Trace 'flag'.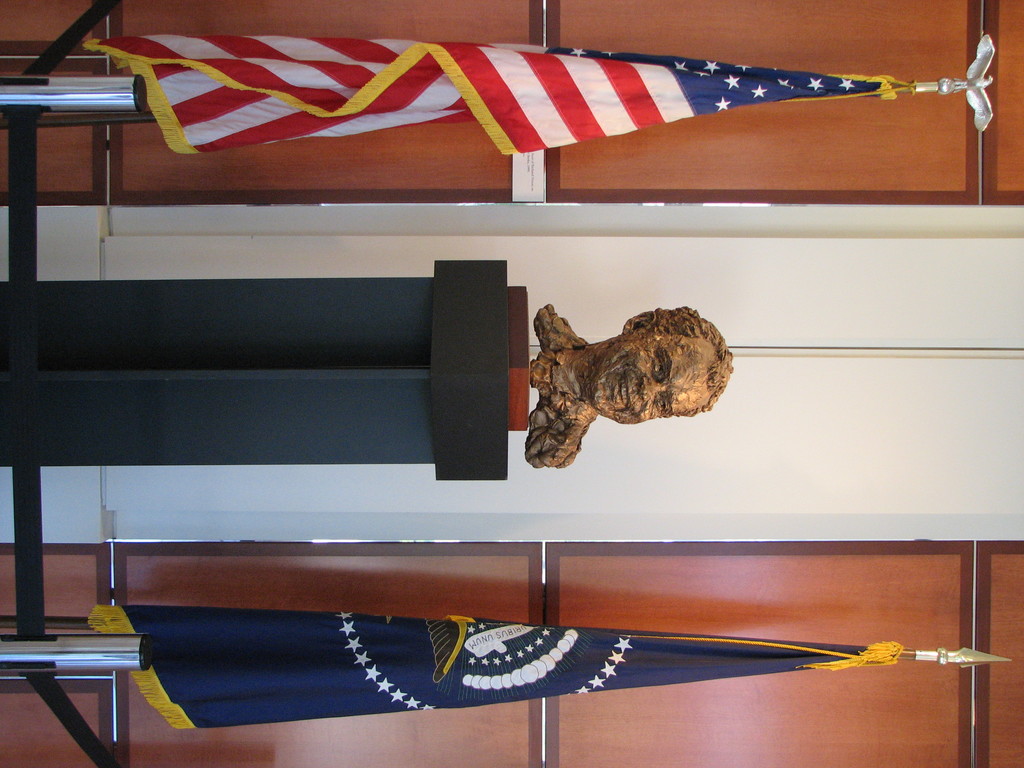
Traced to 89, 600, 904, 730.
